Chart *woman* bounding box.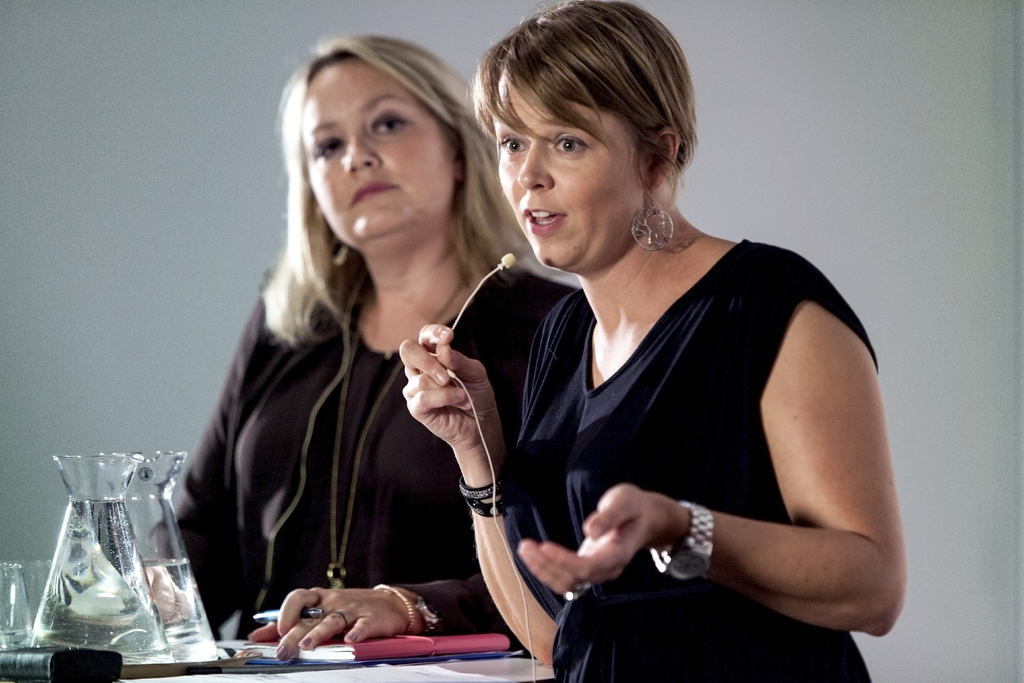
Charted: detection(189, 38, 597, 680).
